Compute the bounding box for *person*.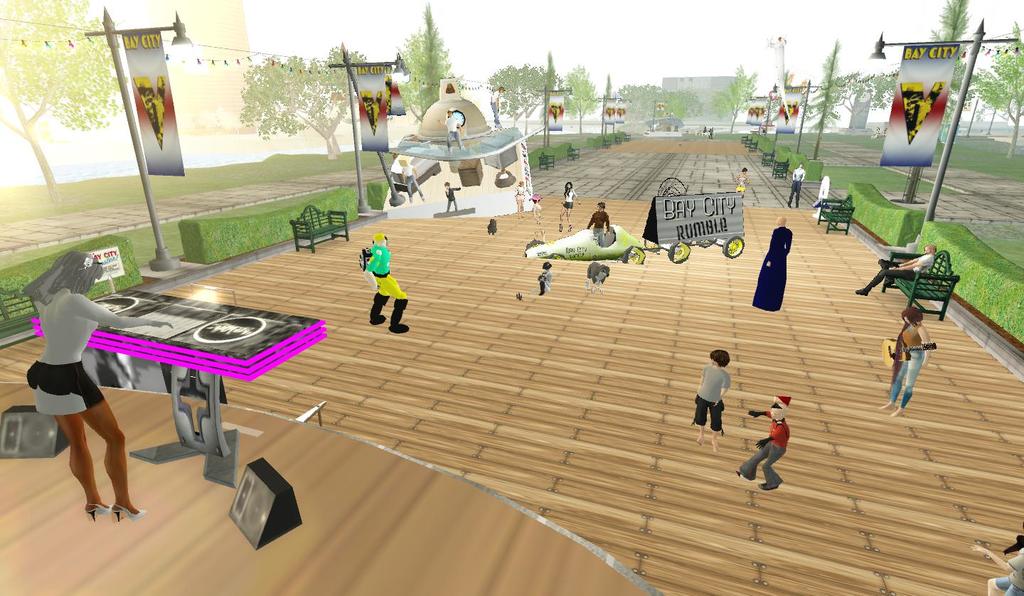
x1=561, y1=183, x2=581, y2=234.
